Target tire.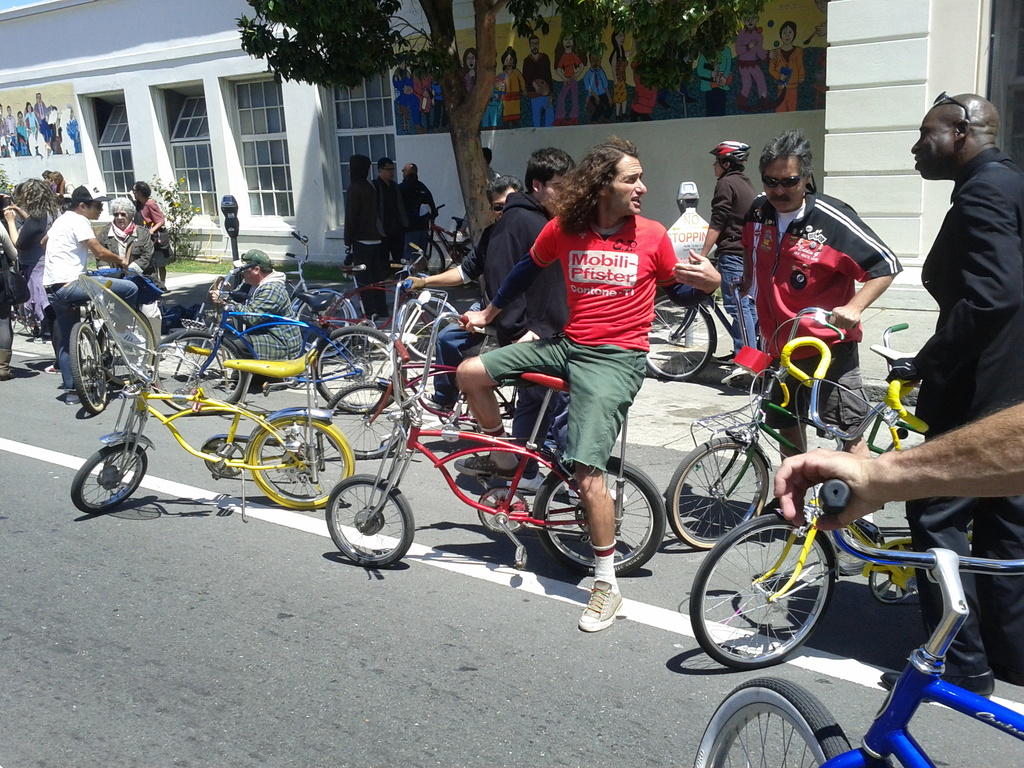
Target region: bbox=[9, 300, 25, 332].
